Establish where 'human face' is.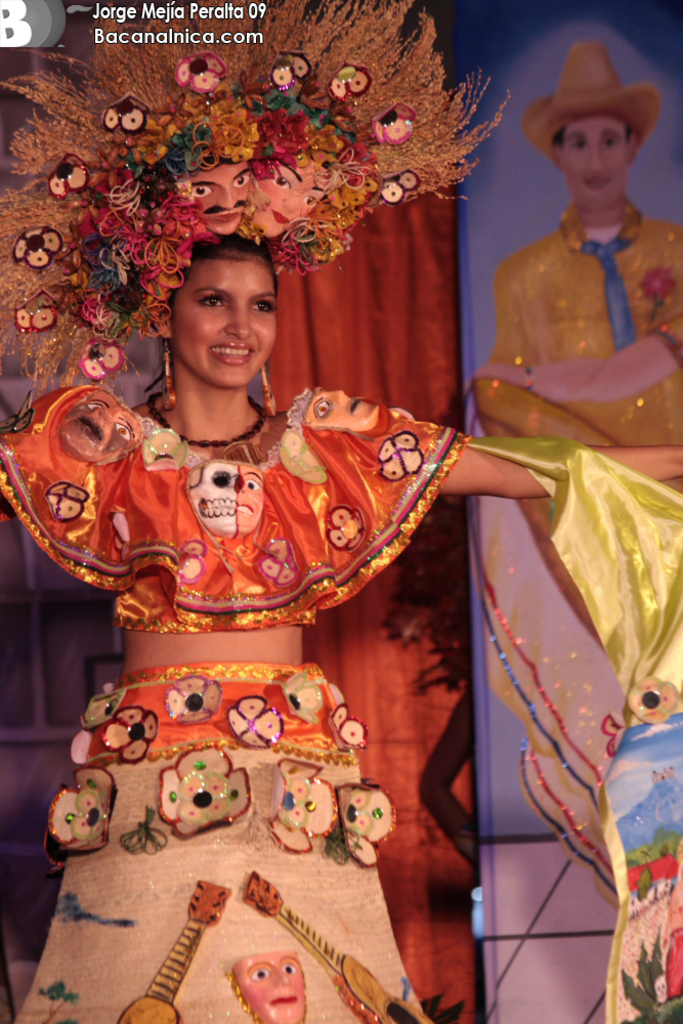
Established at 254/157/323/238.
